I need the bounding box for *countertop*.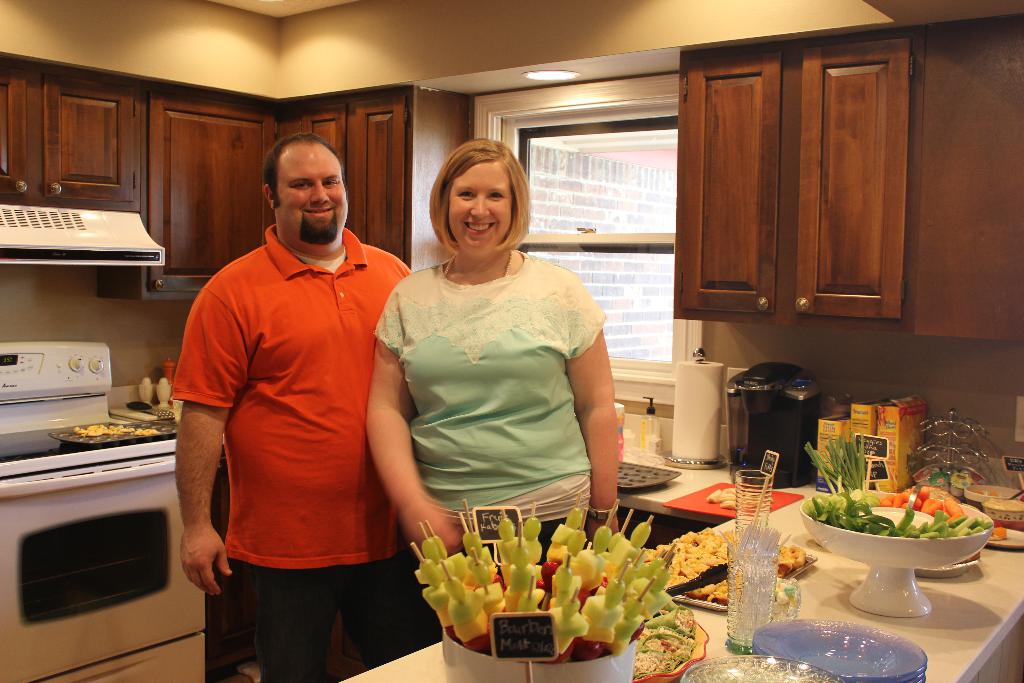
Here it is: Rect(0, 408, 189, 475).
